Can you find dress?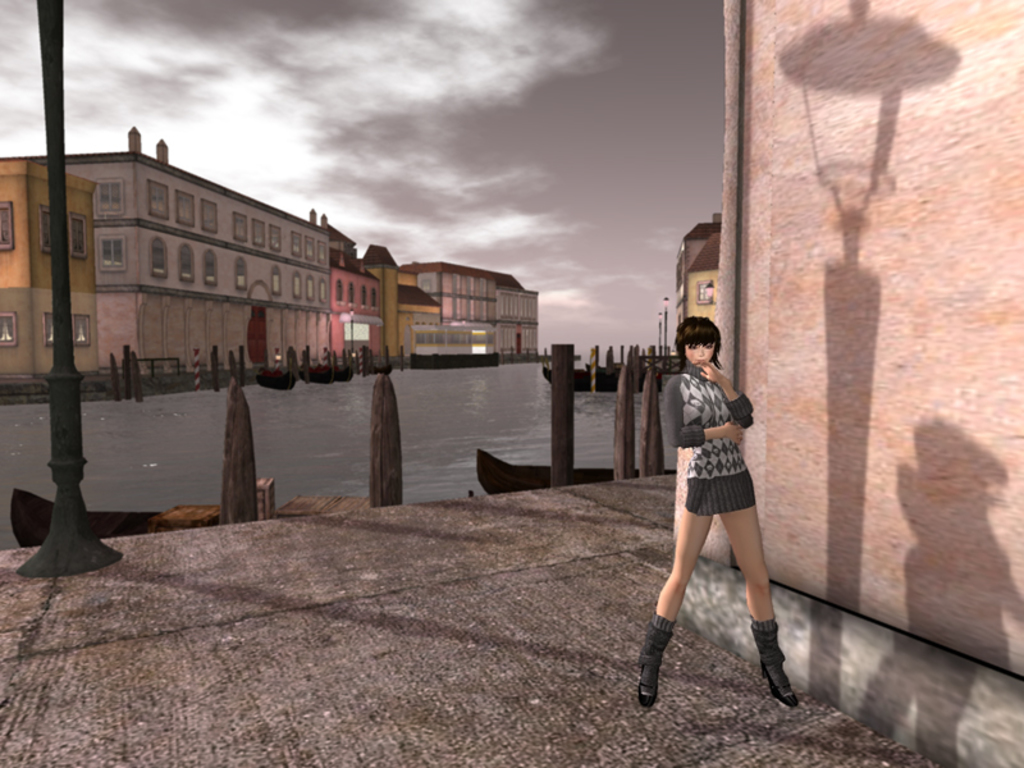
Yes, bounding box: (653, 360, 772, 526).
